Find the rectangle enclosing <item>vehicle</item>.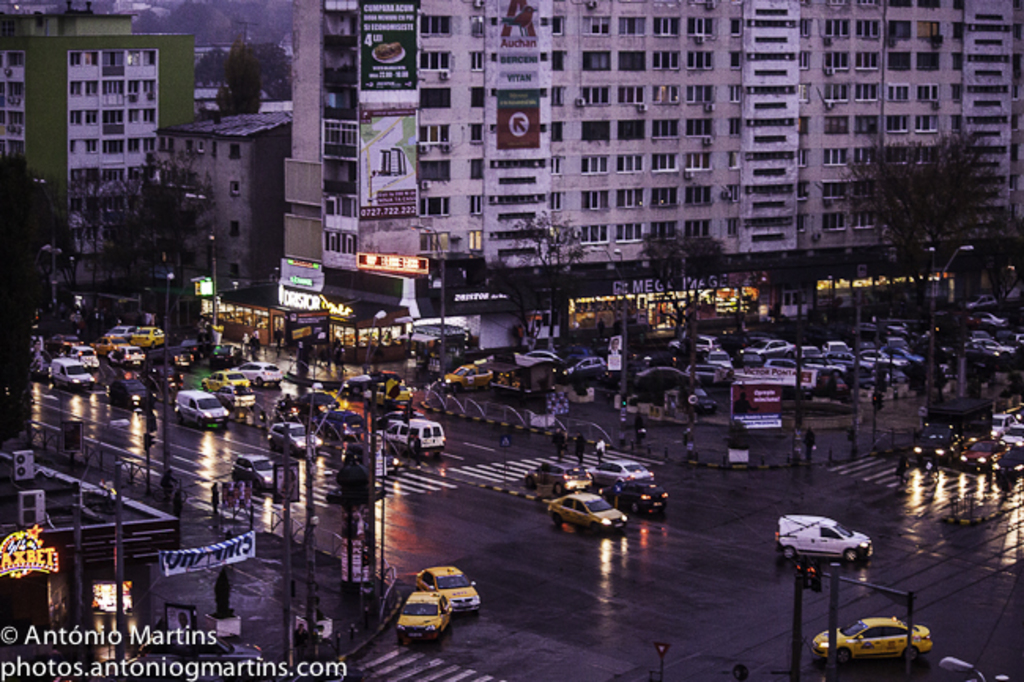
(236, 356, 285, 387).
